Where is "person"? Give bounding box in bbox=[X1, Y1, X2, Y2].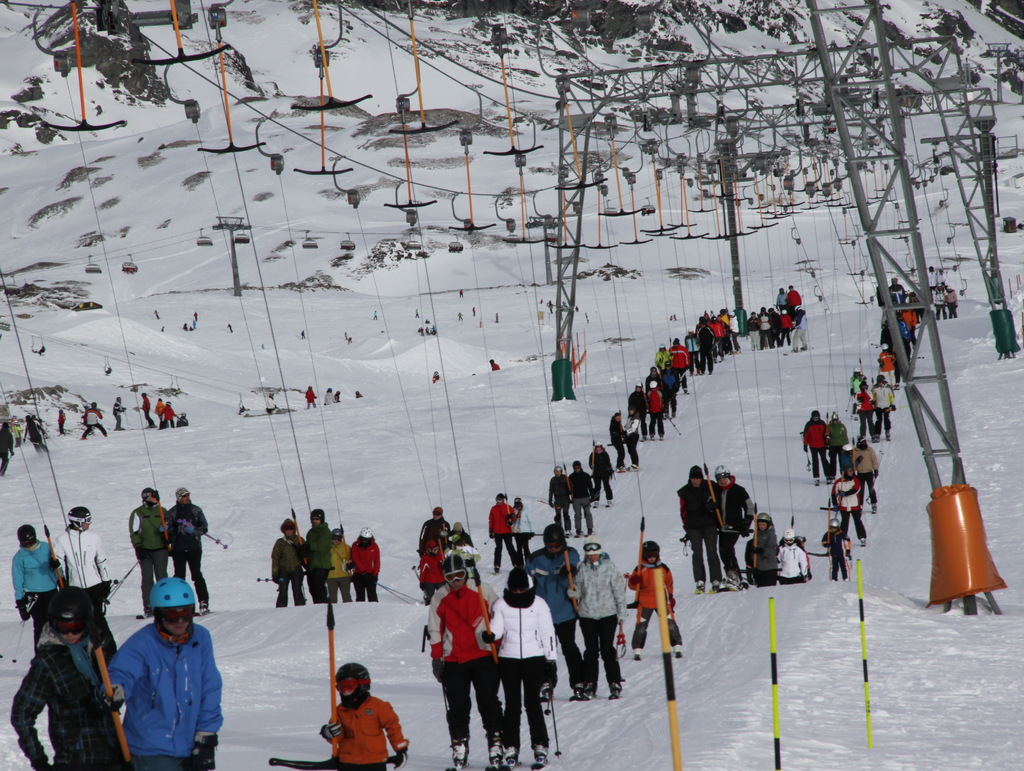
bbox=[262, 390, 279, 417].
